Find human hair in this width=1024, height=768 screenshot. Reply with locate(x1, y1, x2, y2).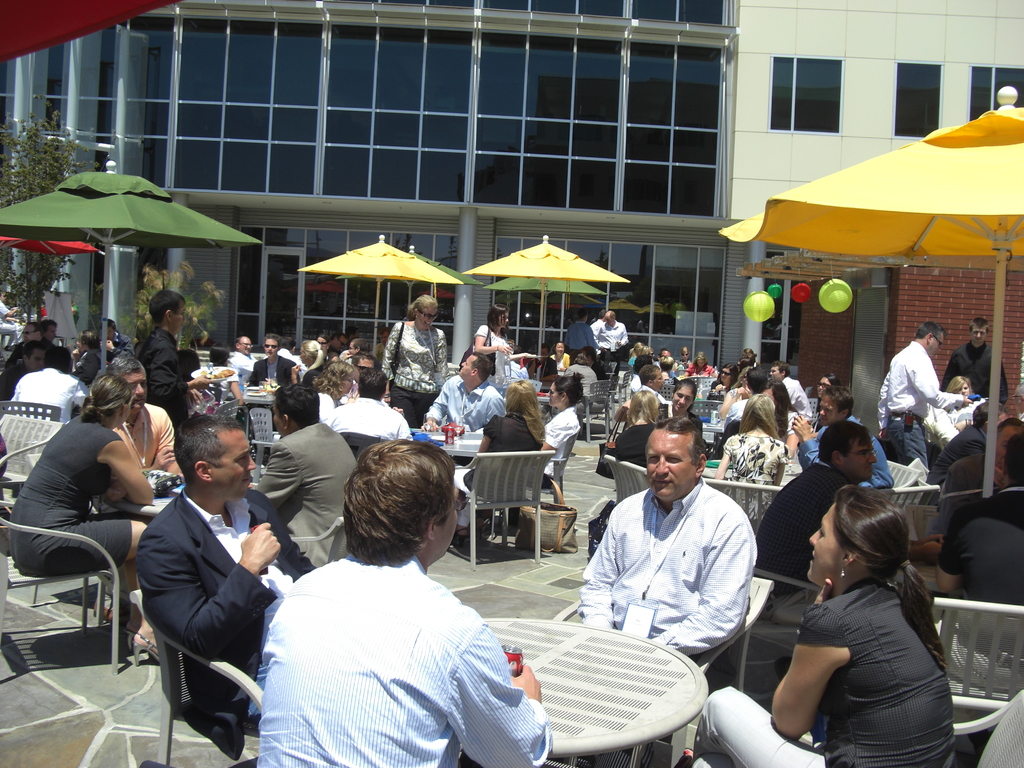
locate(628, 341, 643, 356).
